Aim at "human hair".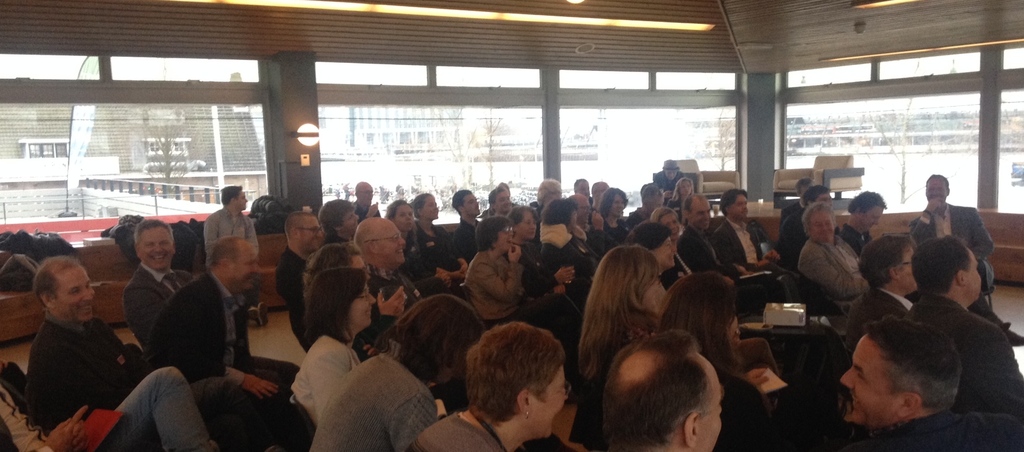
Aimed at [left=218, top=183, right=242, bottom=206].
